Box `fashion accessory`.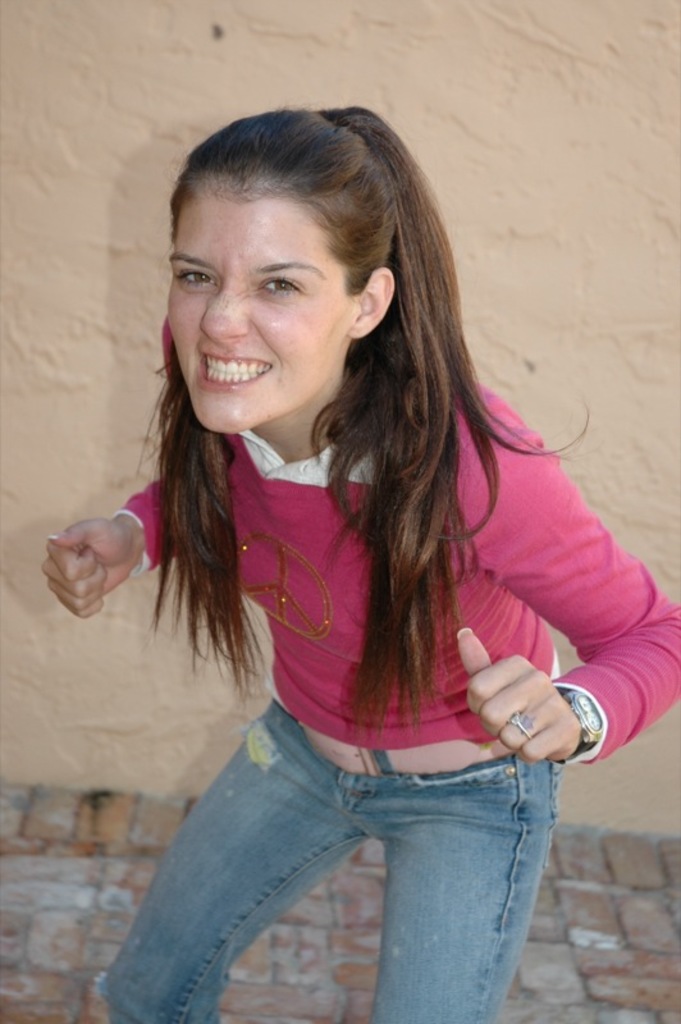
(507, 718, 544, 759).
